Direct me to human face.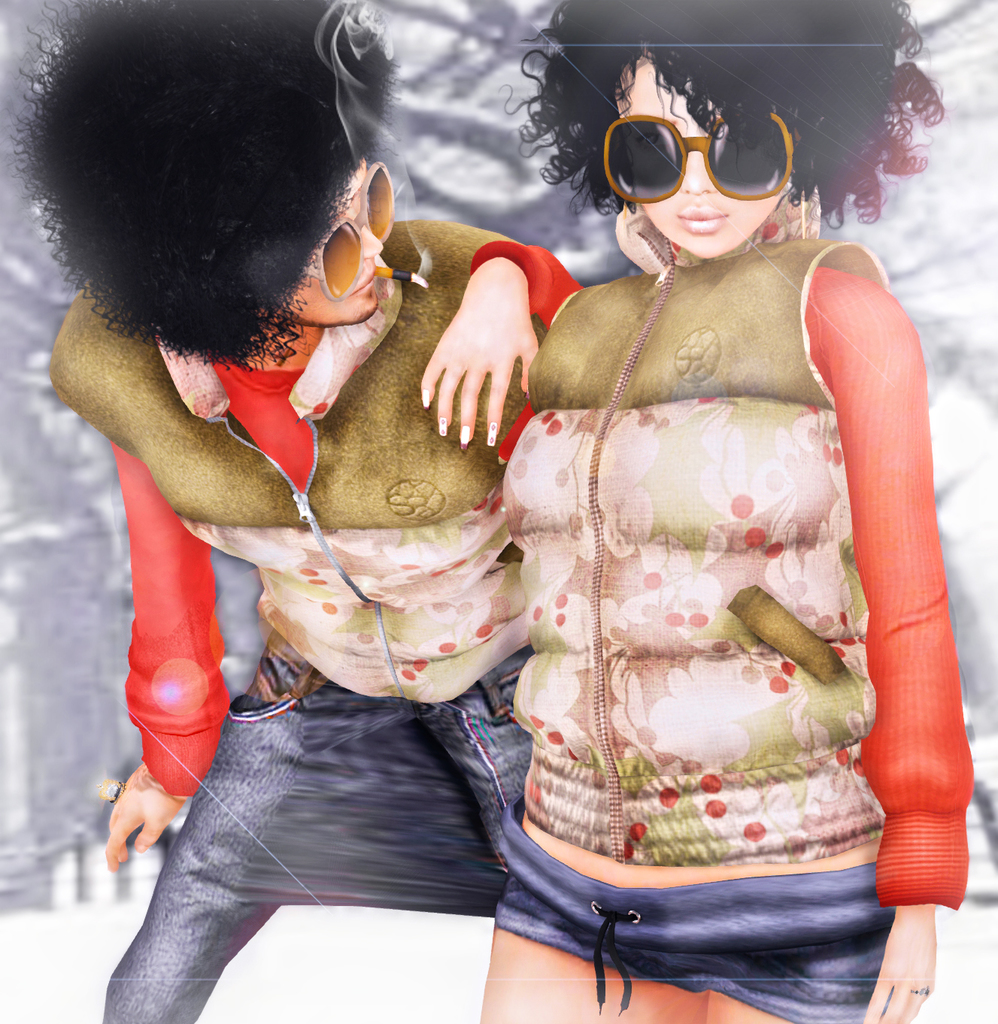
Direction: x1=593, y1=47, x2=790, y2=266.
